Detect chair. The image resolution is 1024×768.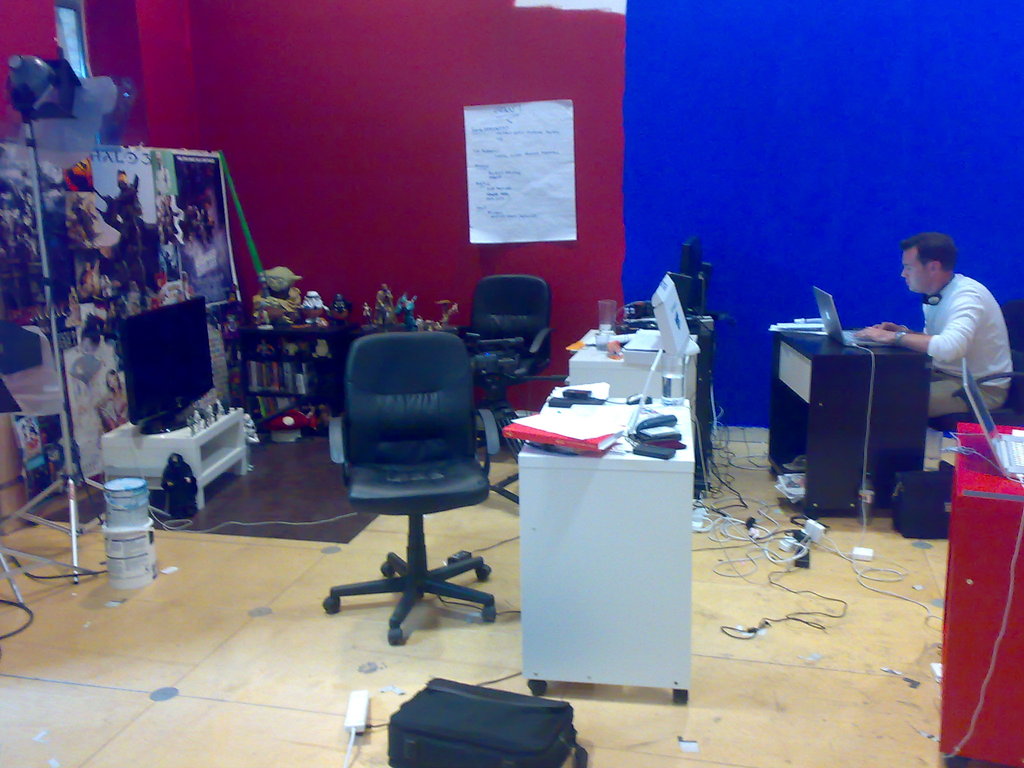
<region>927, 295, 1023, 505</region>.
